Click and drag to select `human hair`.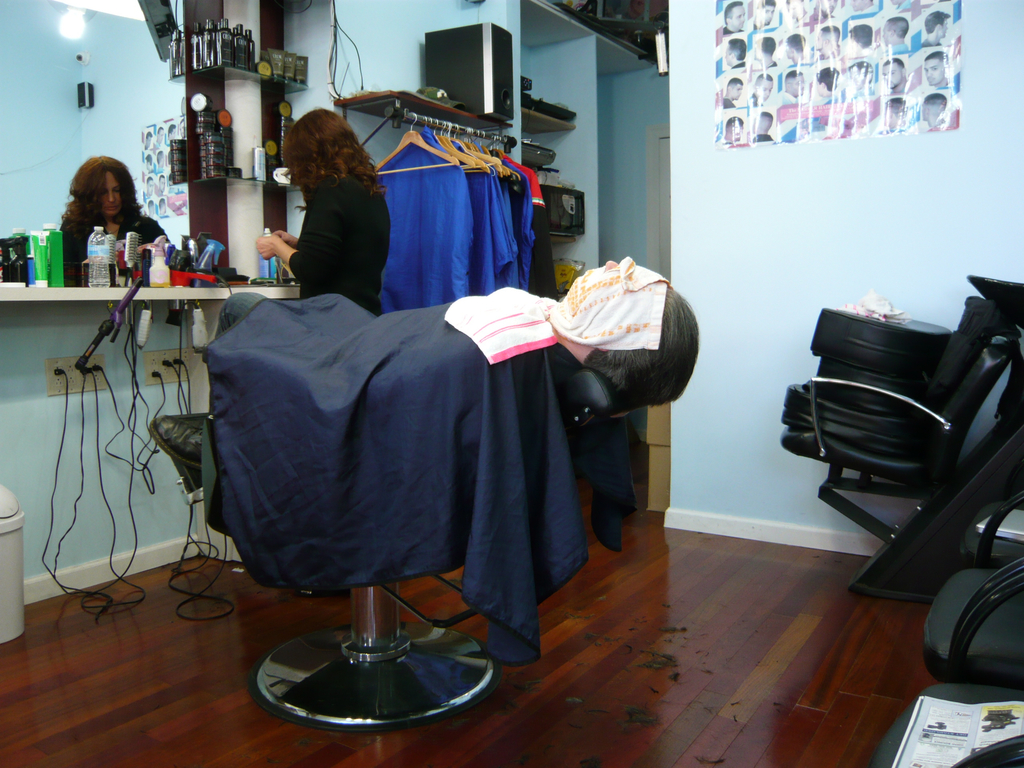
Selection: x1=726 y1=77 x2=743 y2=86.
